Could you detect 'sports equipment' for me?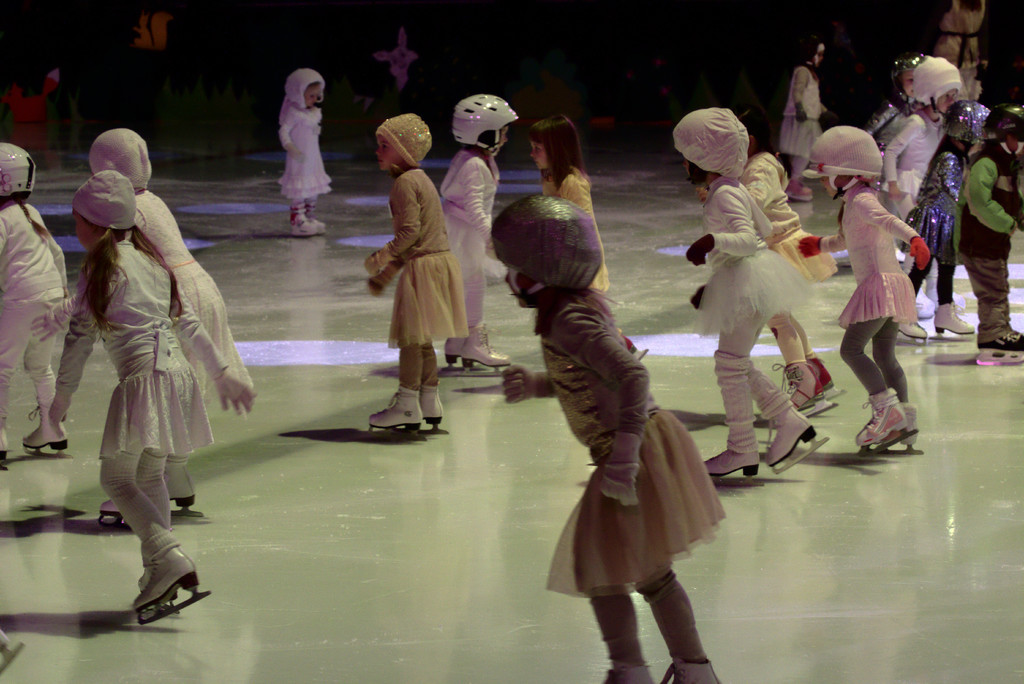
Detection result: pyautogui.locateOnScreen(856, 389, 916, 455).
